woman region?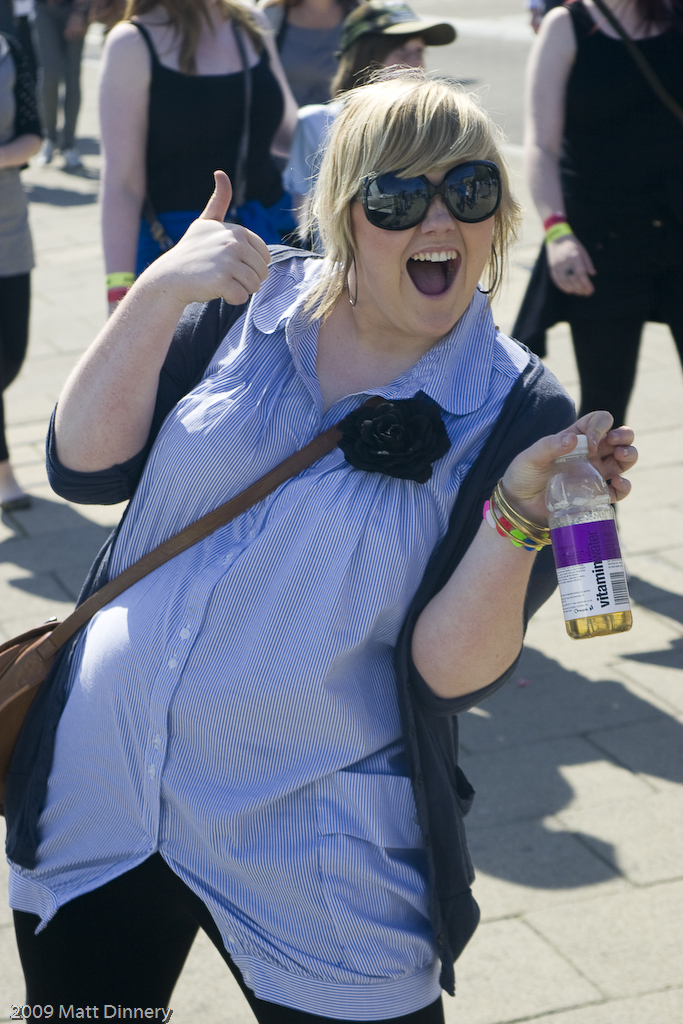
<bbox>94, 0, 317, 324</bbox>
